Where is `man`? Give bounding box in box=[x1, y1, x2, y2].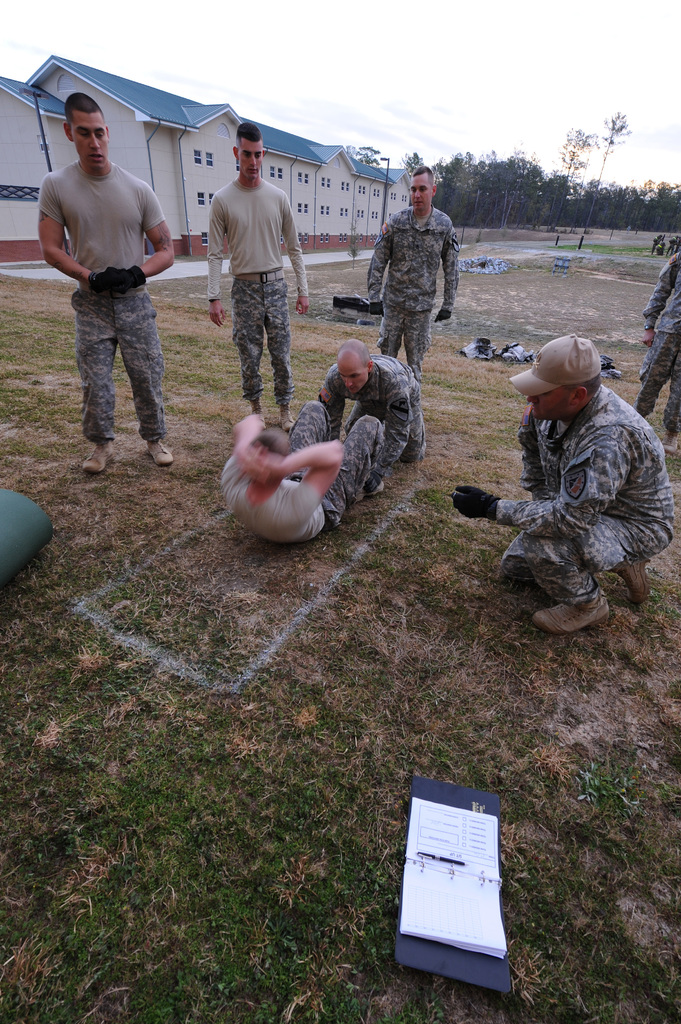
box=[657, 242, 666, 254].
